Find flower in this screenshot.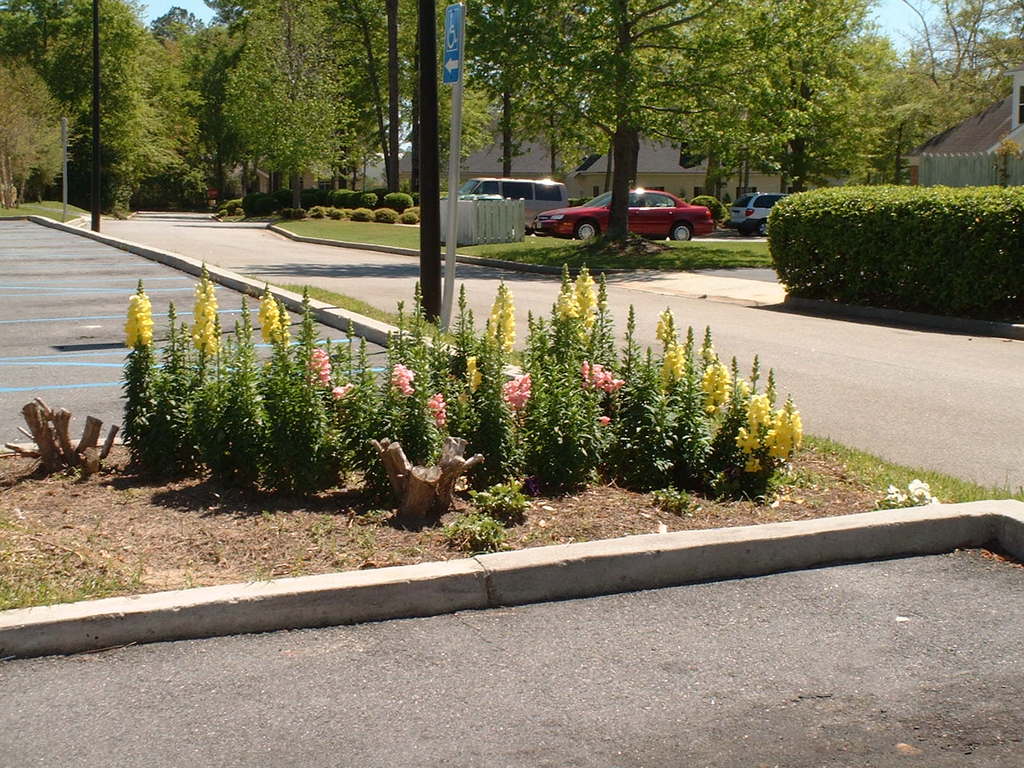
The bounding box for flower is [486, 282, 513, 349].
